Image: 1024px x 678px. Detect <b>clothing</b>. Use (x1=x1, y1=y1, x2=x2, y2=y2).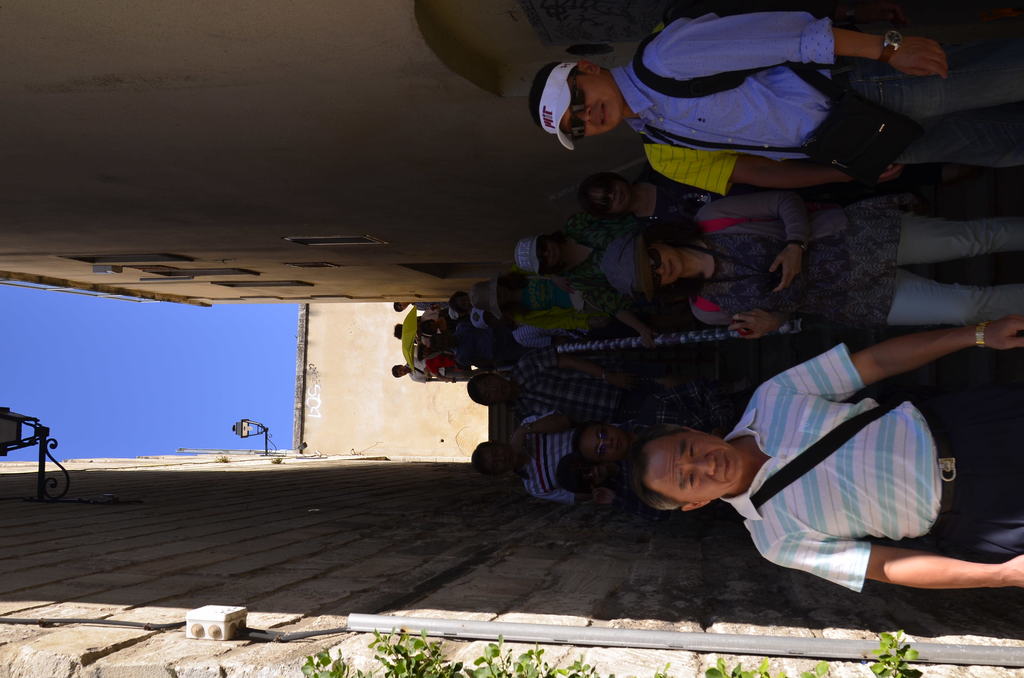
(x1=646, y1=131, x2=739, y2=196).
